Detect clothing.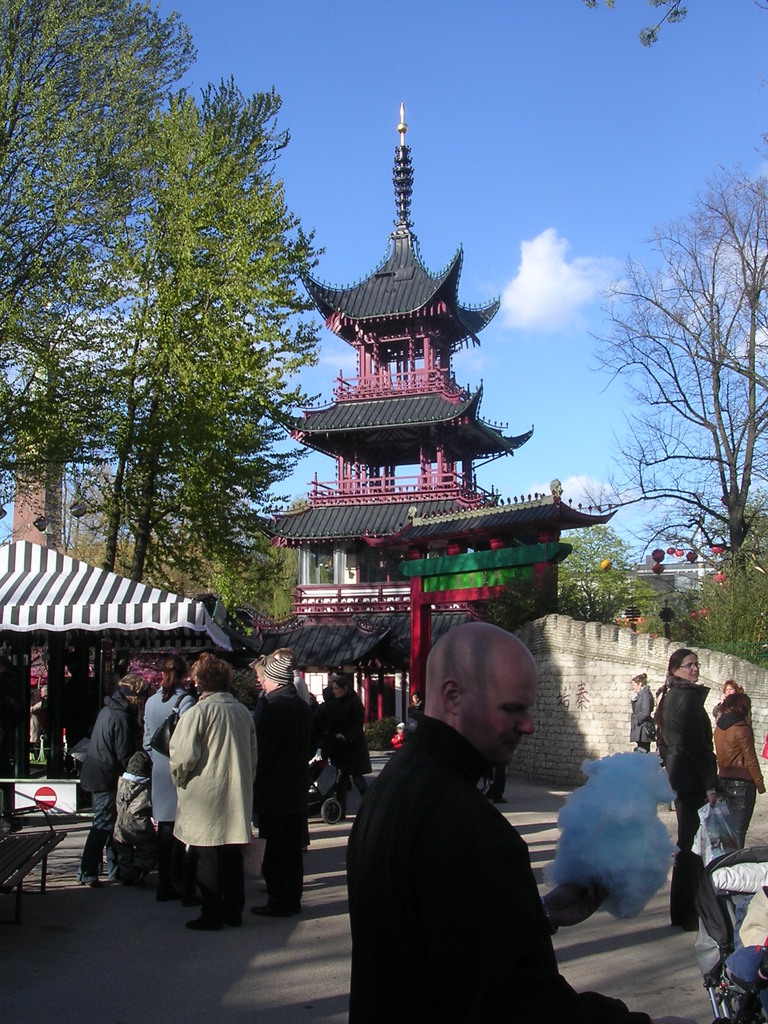
Detected at pyautogui.locateOnScreen(177, 689, 264, 932).
